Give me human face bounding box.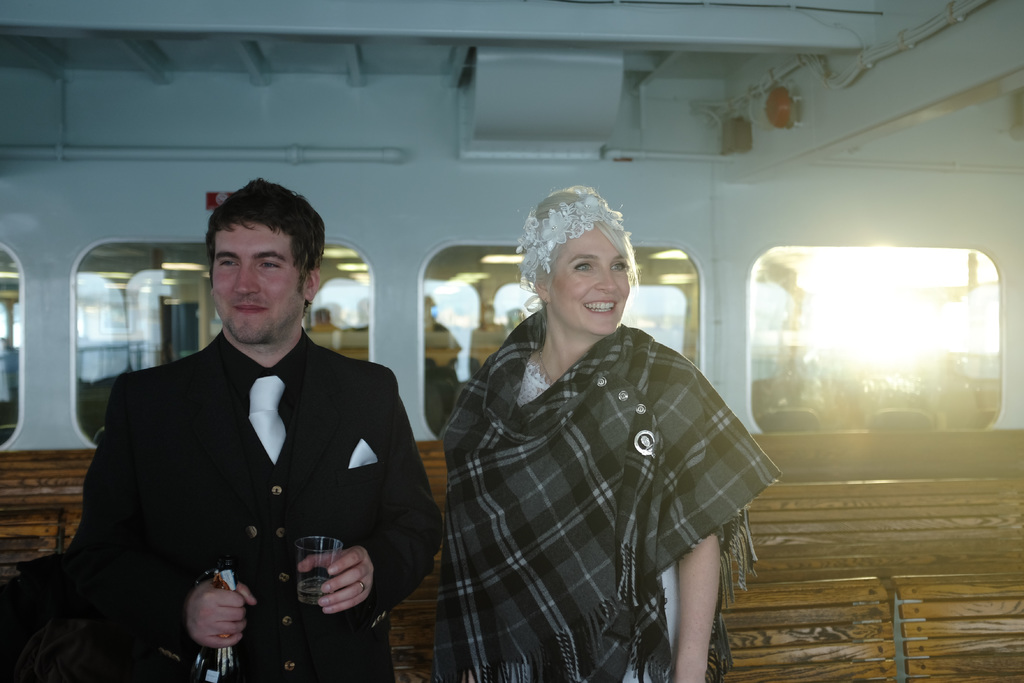
region(211, 226, 303, 341).
